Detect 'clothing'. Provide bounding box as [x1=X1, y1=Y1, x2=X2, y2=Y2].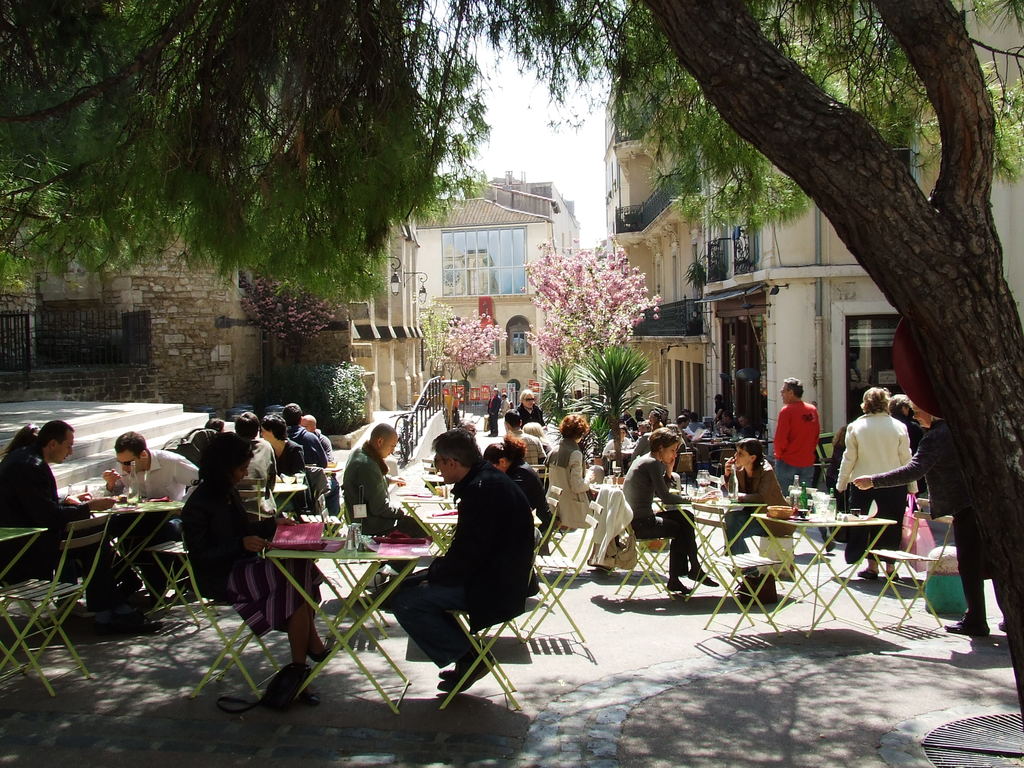
[x1=176, y1=467, x2=325, y2=634].
